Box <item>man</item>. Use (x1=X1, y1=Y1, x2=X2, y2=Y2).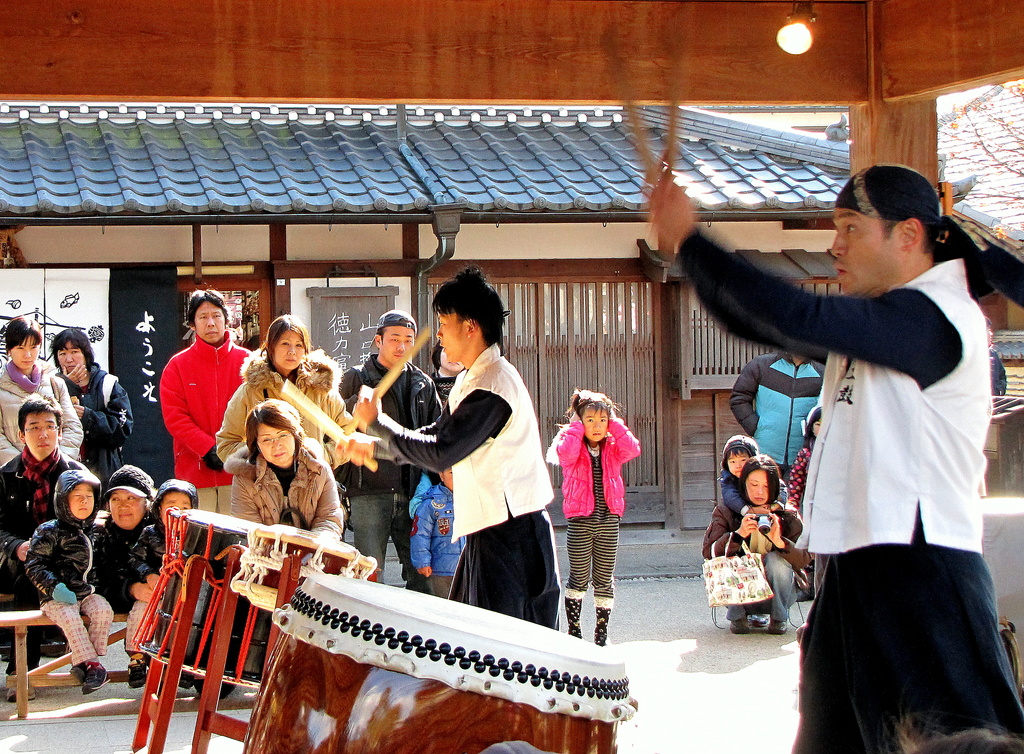
(x1=726, y1=347, x2=826, y2=493).
